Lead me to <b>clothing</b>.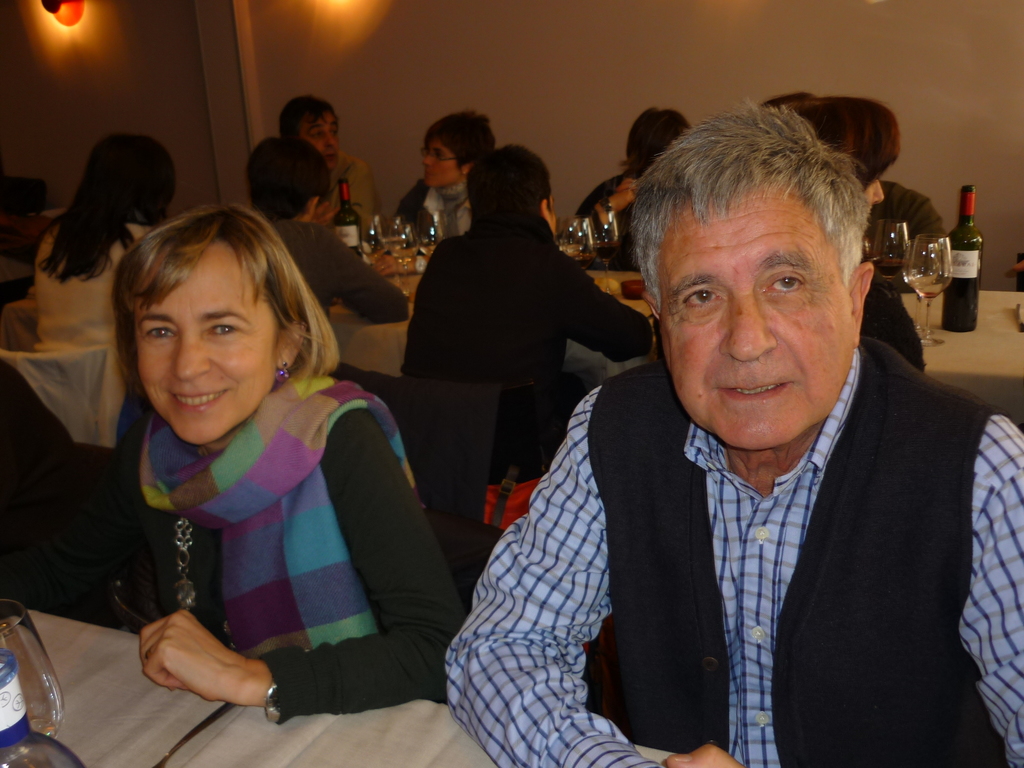
Lead to <bbox>318, 148, 378, 241</bbox>.
